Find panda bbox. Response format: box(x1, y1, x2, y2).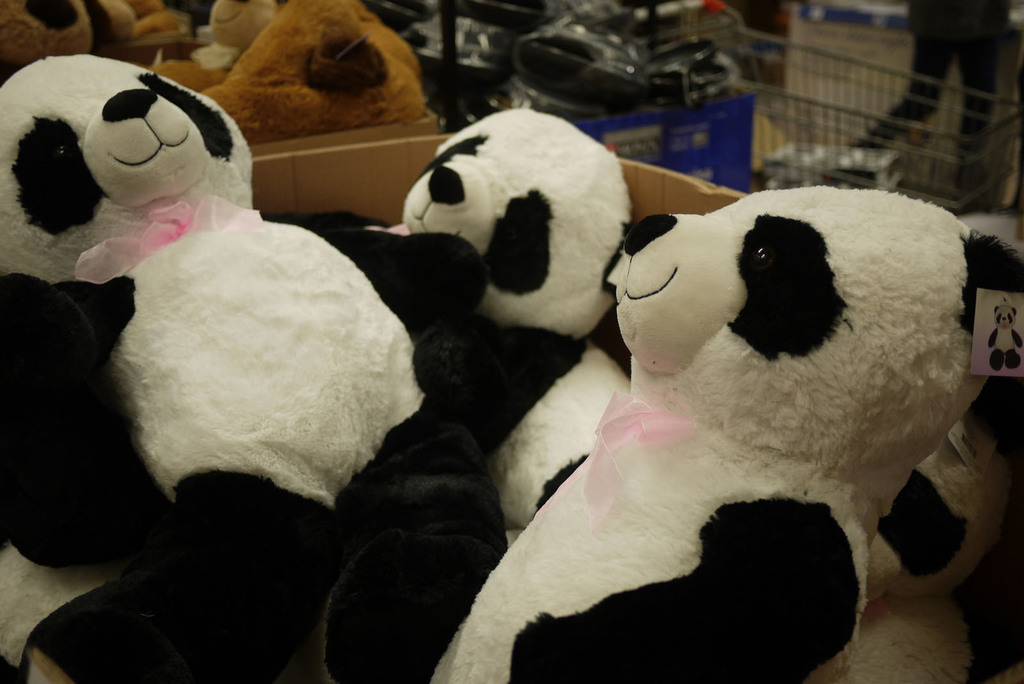
box(429, 176, 1023, 683).
